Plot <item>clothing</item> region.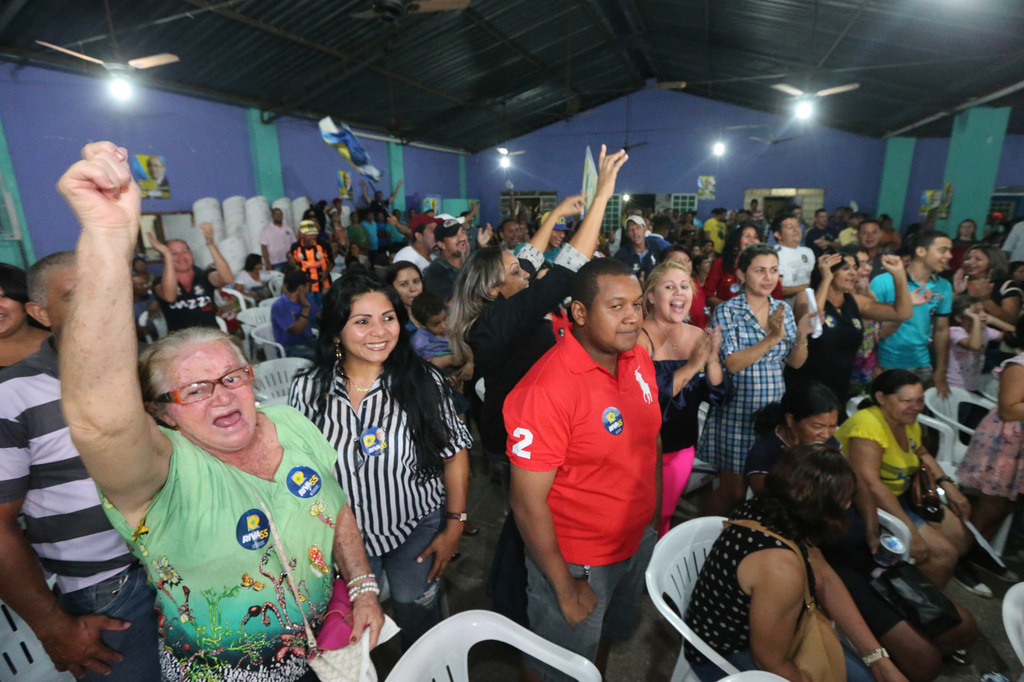
Plotted at 323,209,416,249.
